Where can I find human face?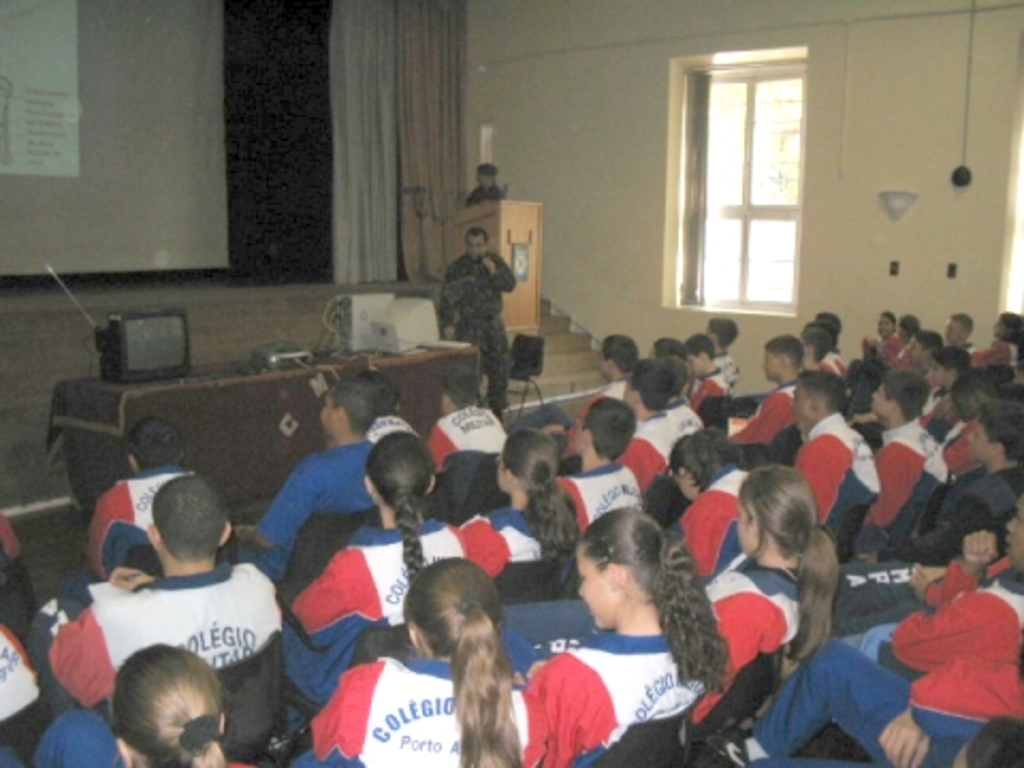
You can find it at <box>476,175,489,188</box>.
